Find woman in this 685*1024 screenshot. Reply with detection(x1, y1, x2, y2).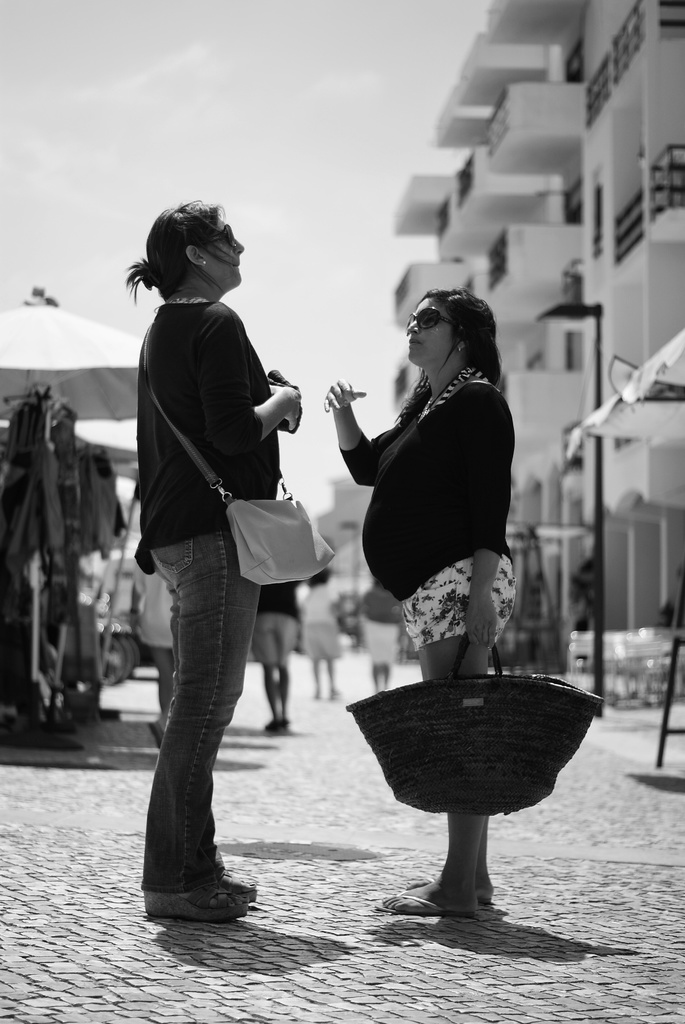
detection(312, 288, 523, 918).
